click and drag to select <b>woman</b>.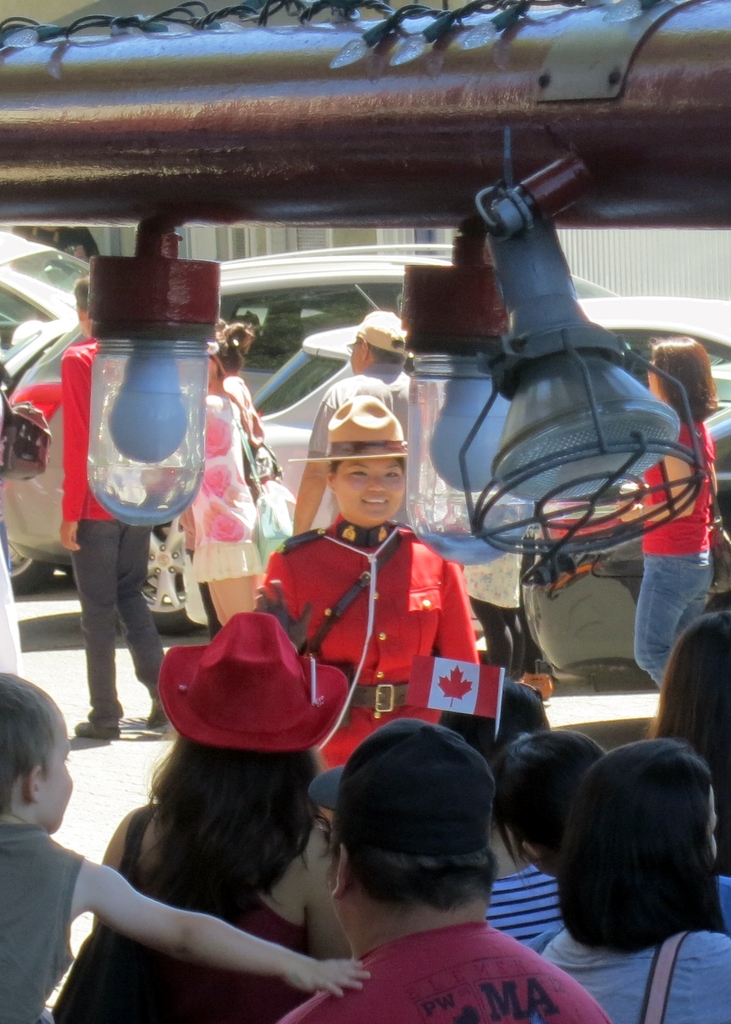
Selection: bbox=(183, 344, 263, 630).
